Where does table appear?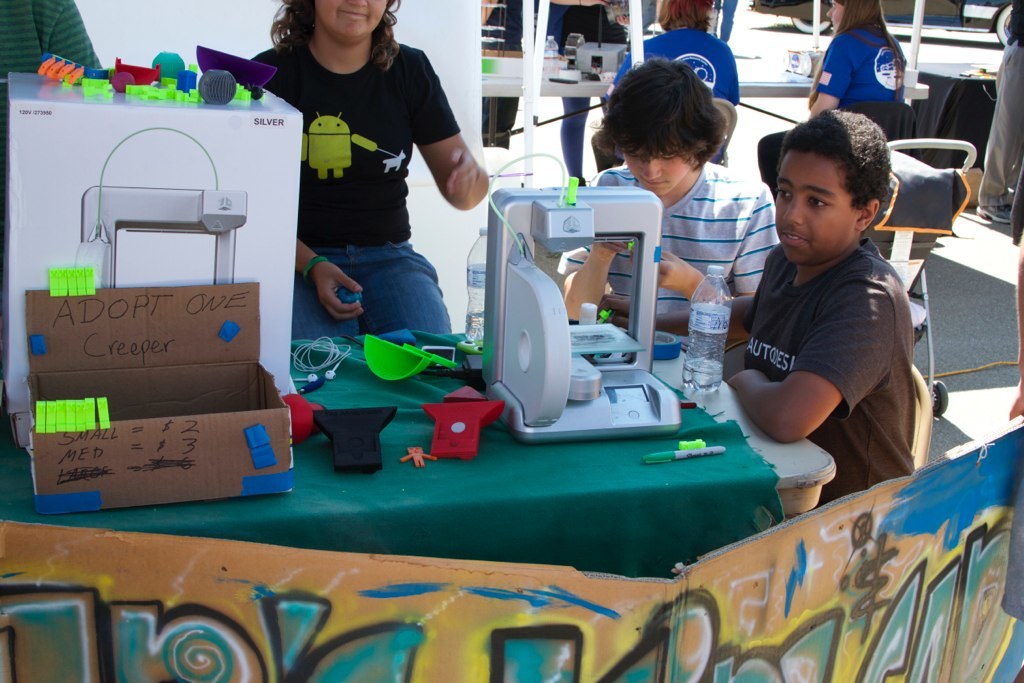
Appears at left=491, top=70, right=929, bottom=145.
